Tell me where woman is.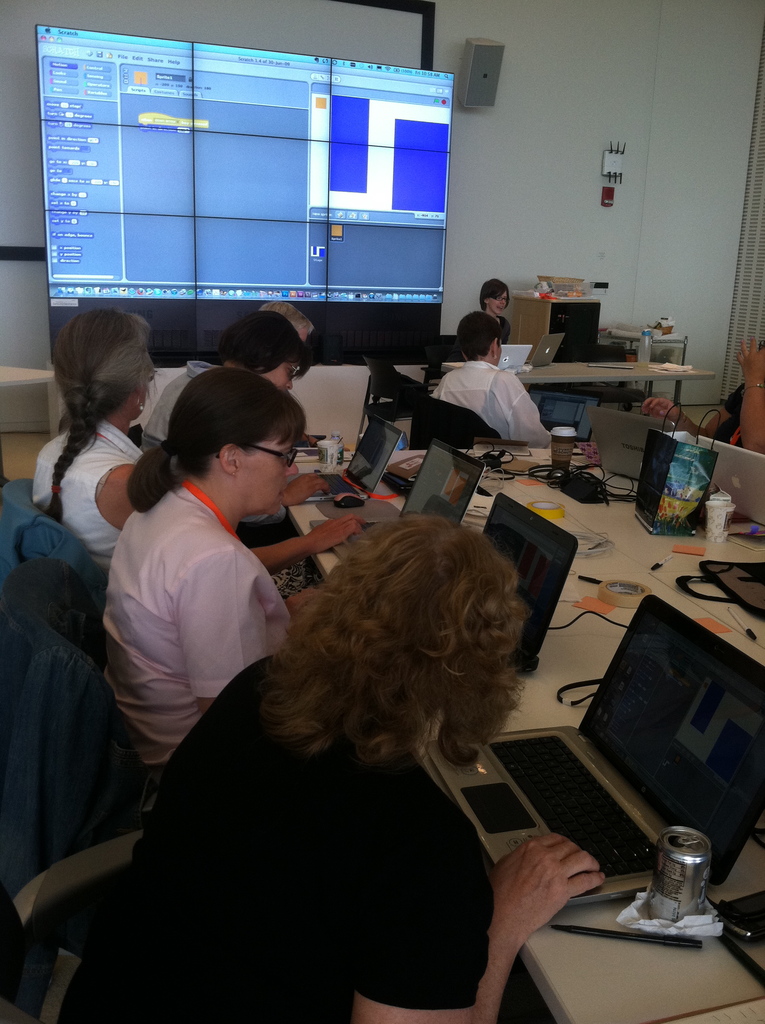
woman is at bbox=(645, 337, 764, 455).
